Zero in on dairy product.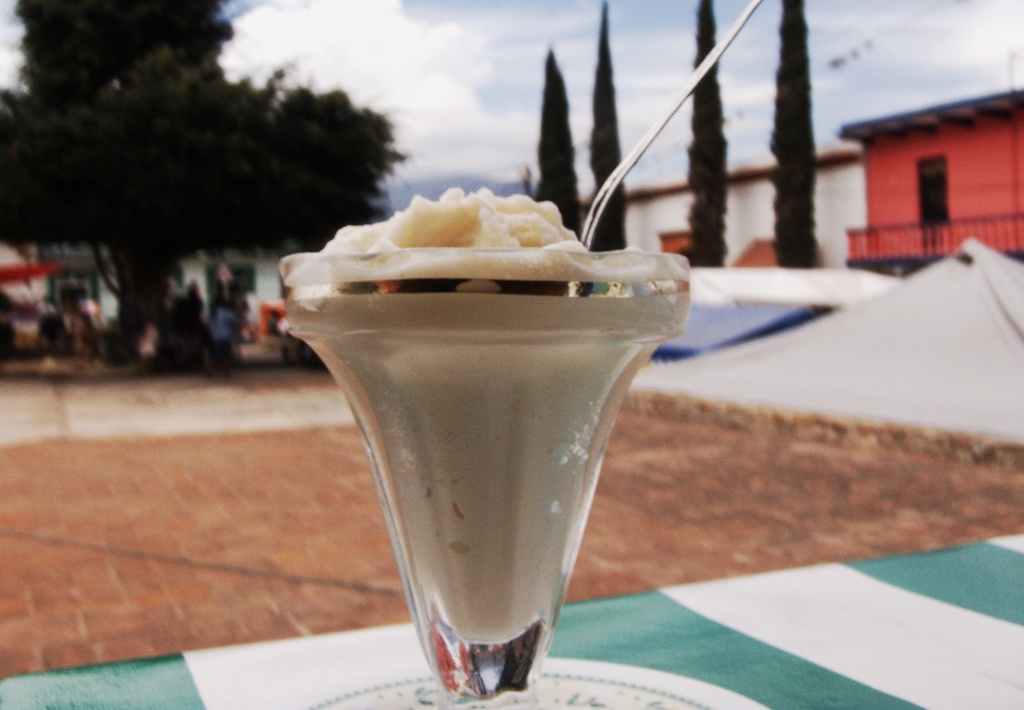
Zeroed in: detection(272, 150, 683, 628).
